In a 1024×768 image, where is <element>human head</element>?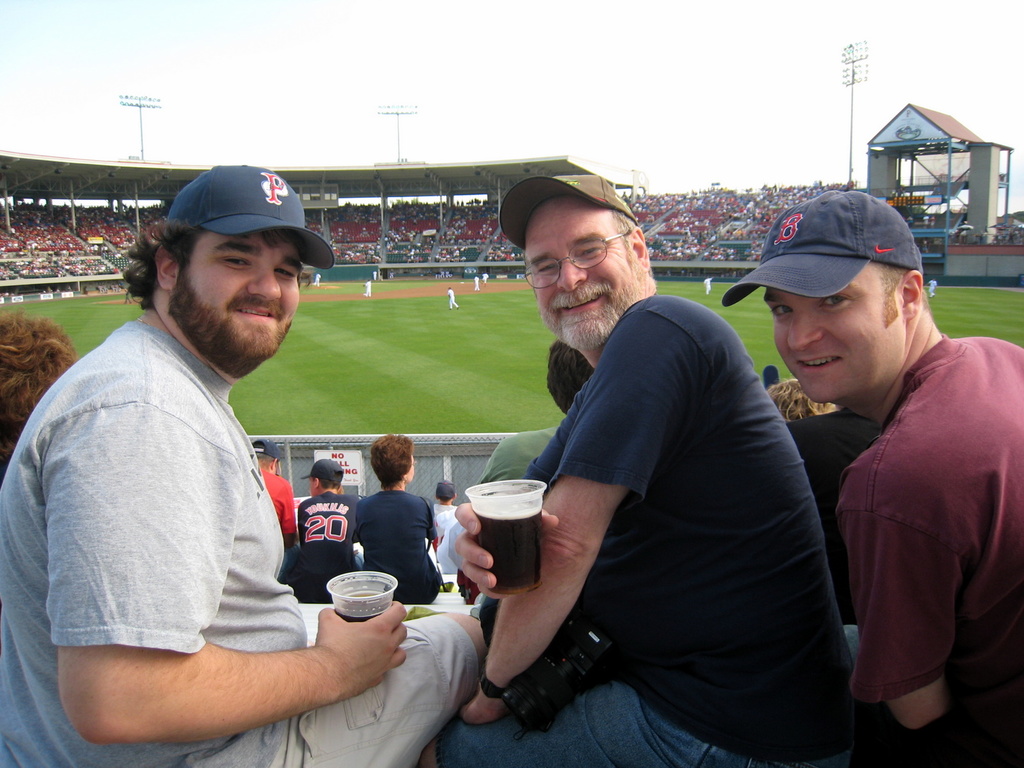
bbox=(756, 192, 929, 409).
